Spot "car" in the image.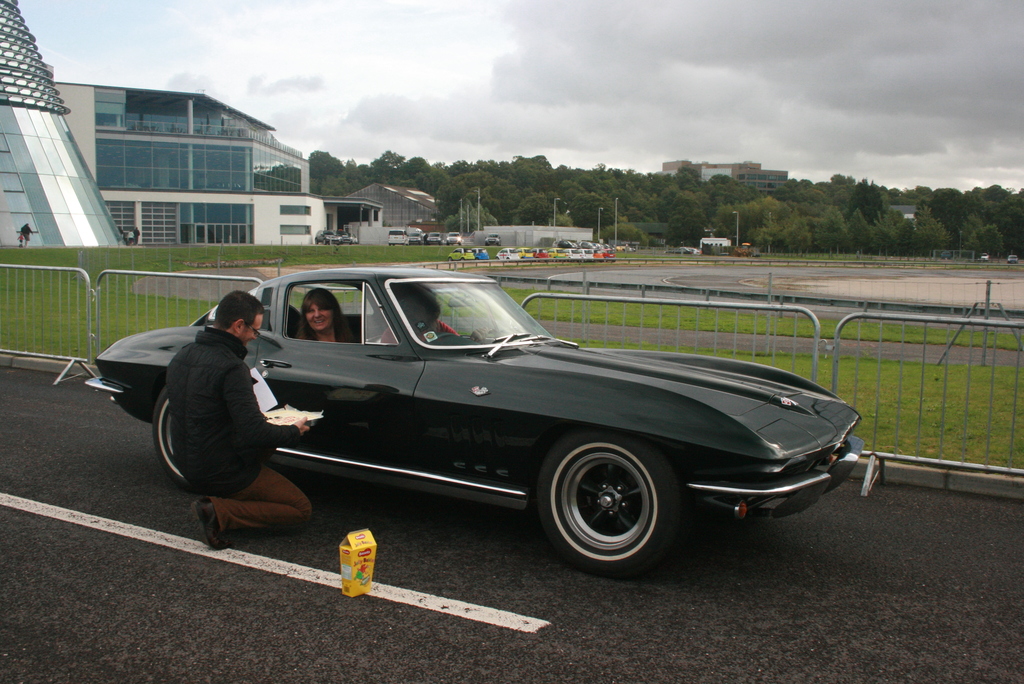
"car" found at x1=333 y1=230 x2=352 y2=245.
